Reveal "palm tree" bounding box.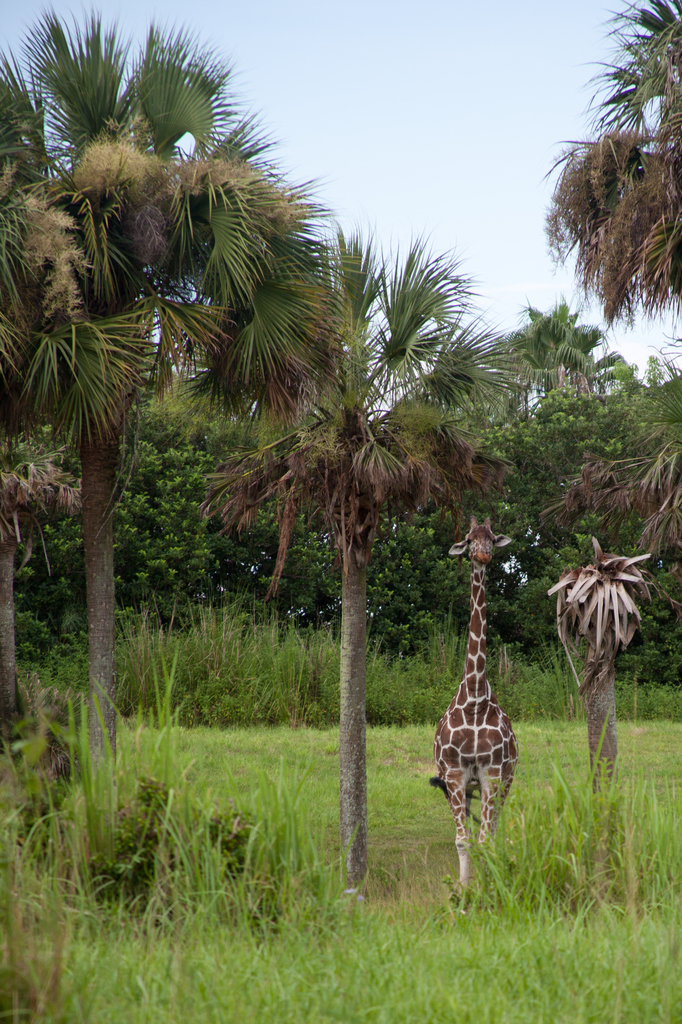
Revealed: <bbox>182, 252, 470, 467</bbox>.
